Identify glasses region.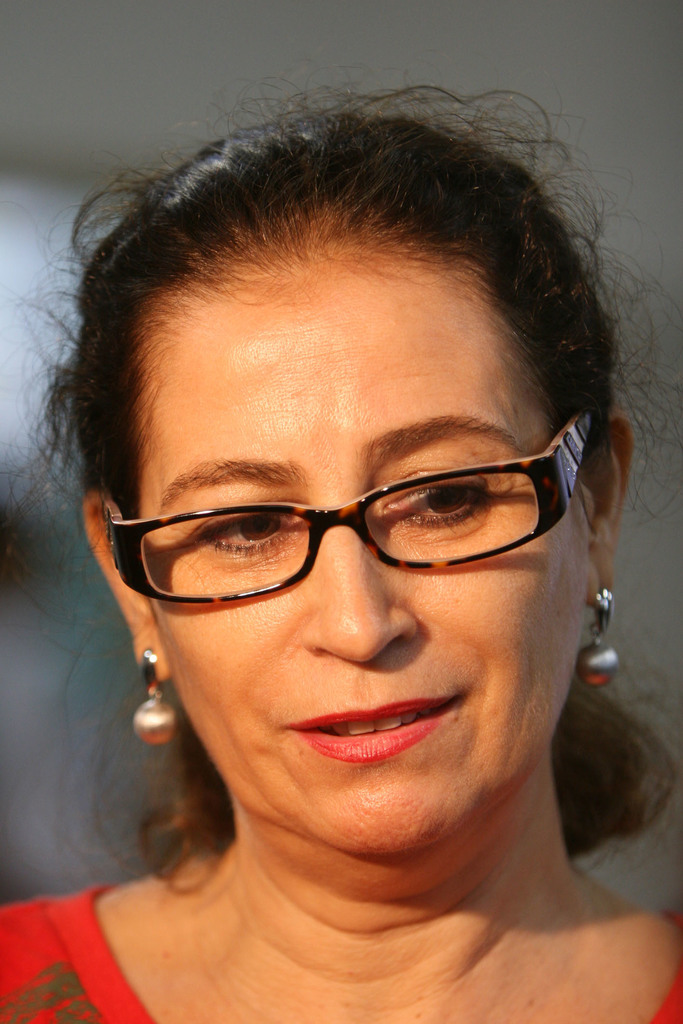
Region: rect(106, 415, 593, 614).
